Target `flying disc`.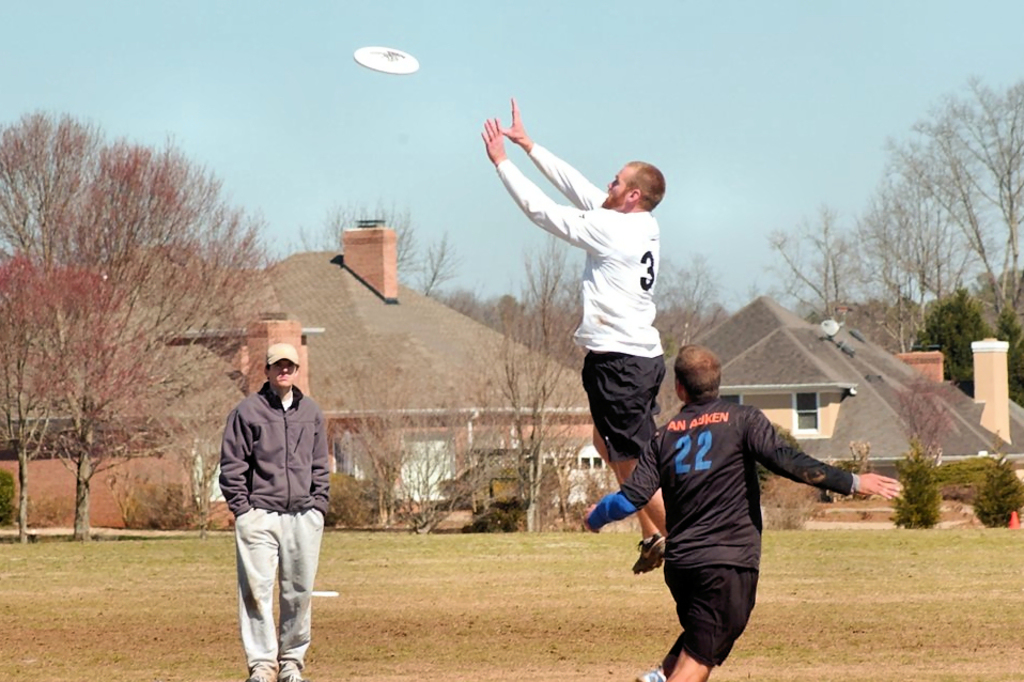
Target region: <box>352,45,418,76</box>.
